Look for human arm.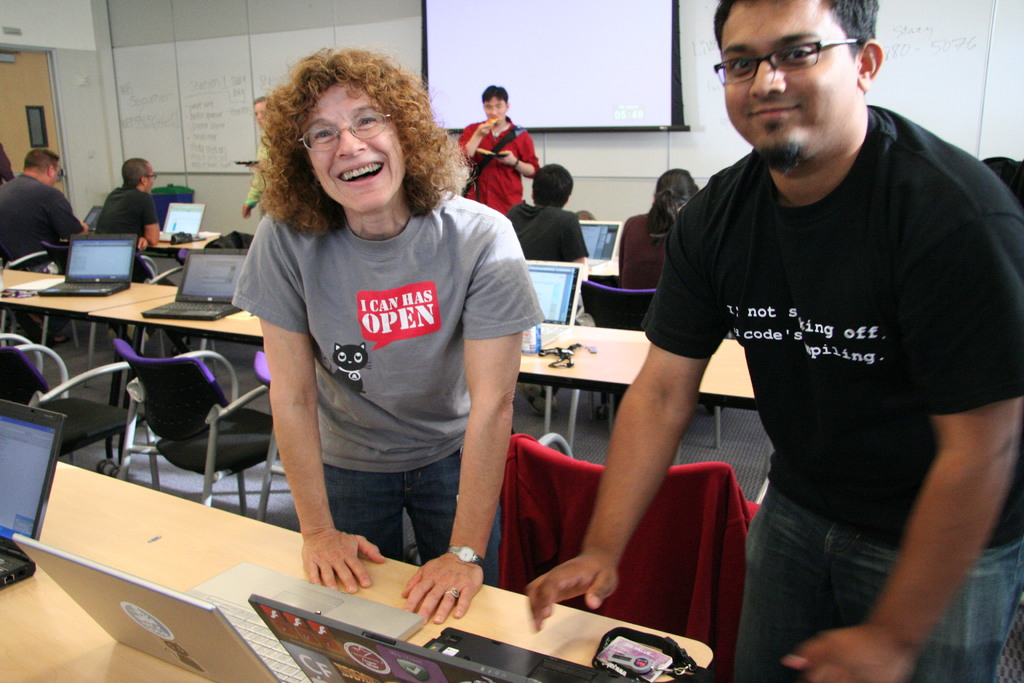
Found: [x1=235, y1=220, x2=378, y2=589].
